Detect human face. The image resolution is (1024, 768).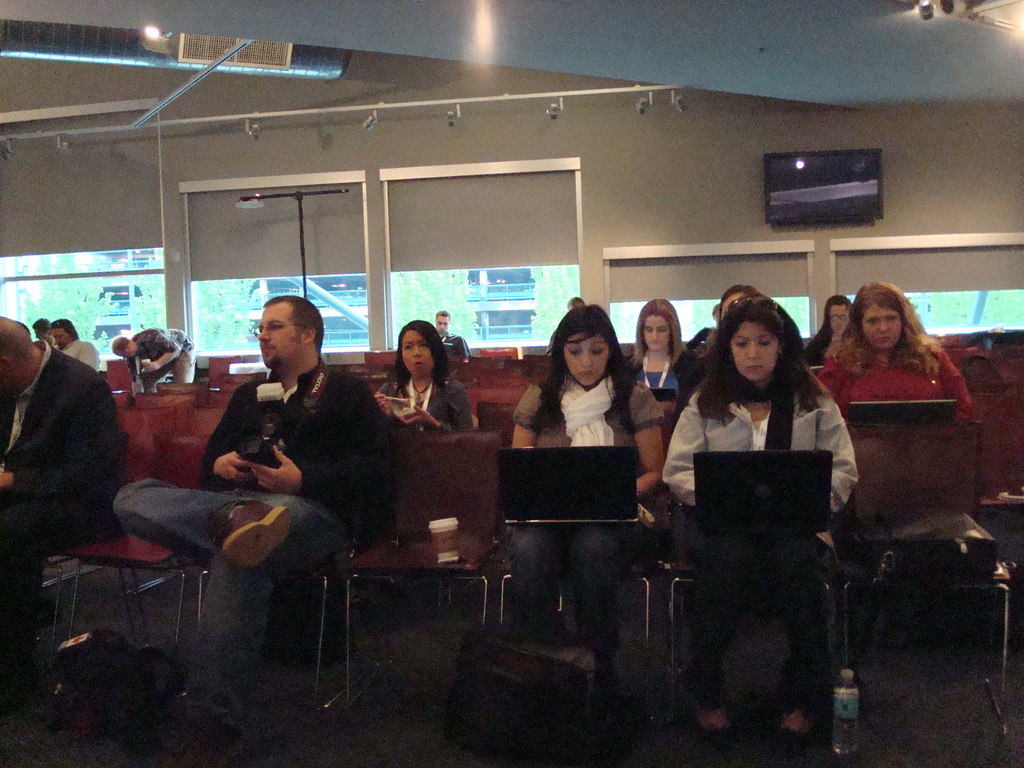
left=435, top=316, right=450, bottom=337.
